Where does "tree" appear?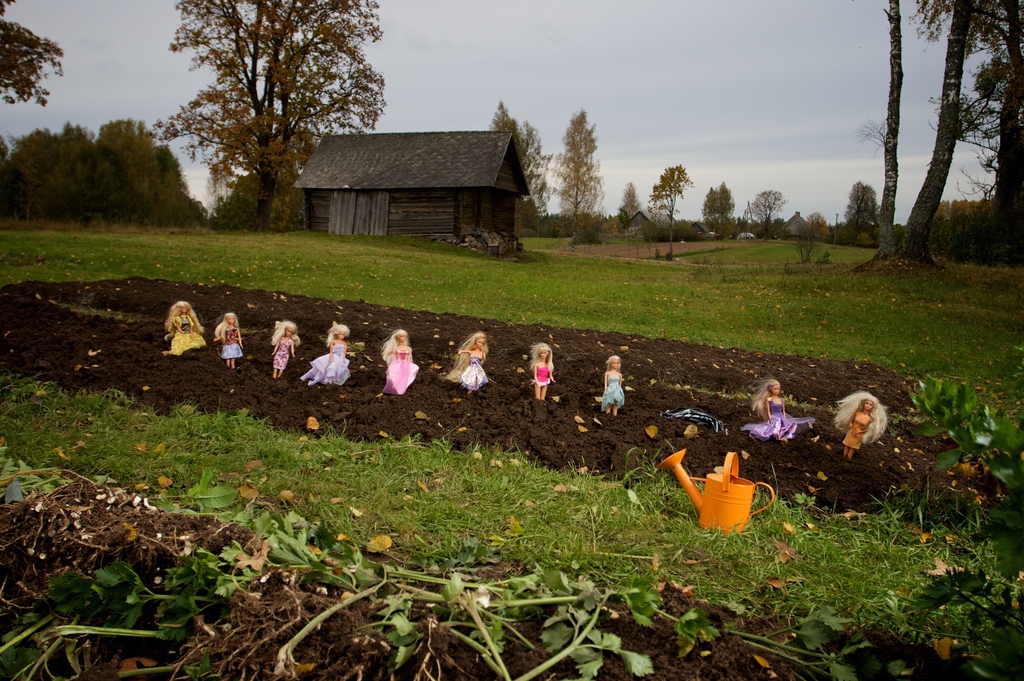
Appears at [left=543, top=106, right=609, bottom=228].
